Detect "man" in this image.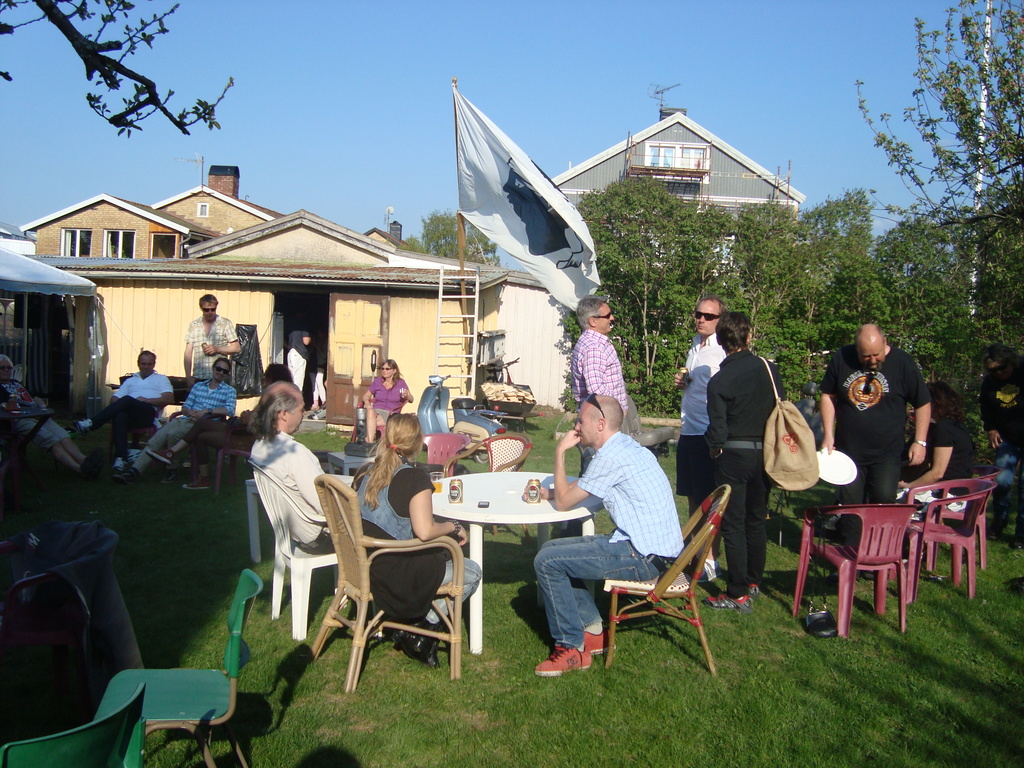
Detection: crop(820, 321, 928, 543).
